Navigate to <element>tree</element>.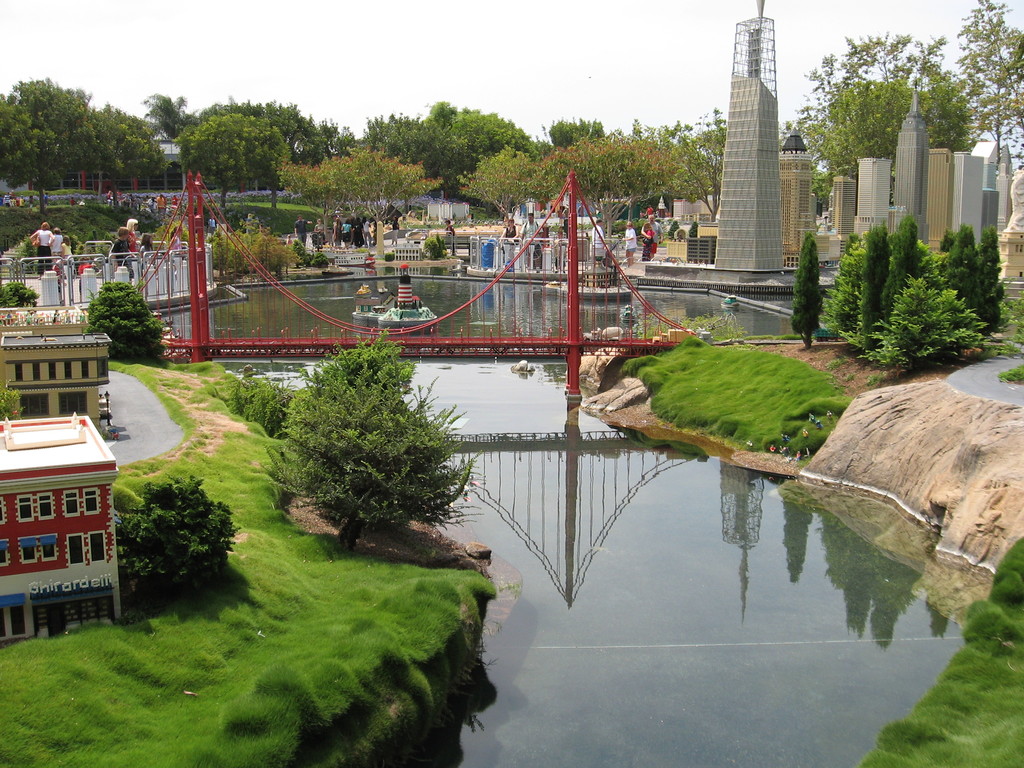
Navigation target: <bbox>378, 83, 536, 180</bbox>.
